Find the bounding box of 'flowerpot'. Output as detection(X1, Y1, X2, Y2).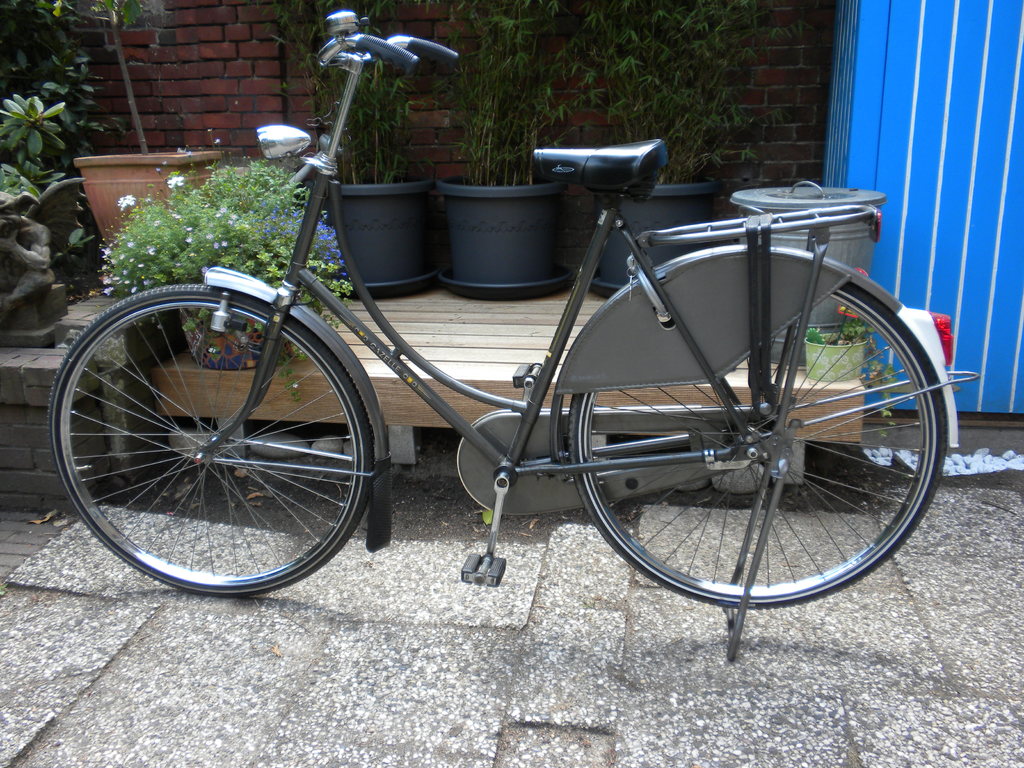
detection(70, 141, 230, 255).
